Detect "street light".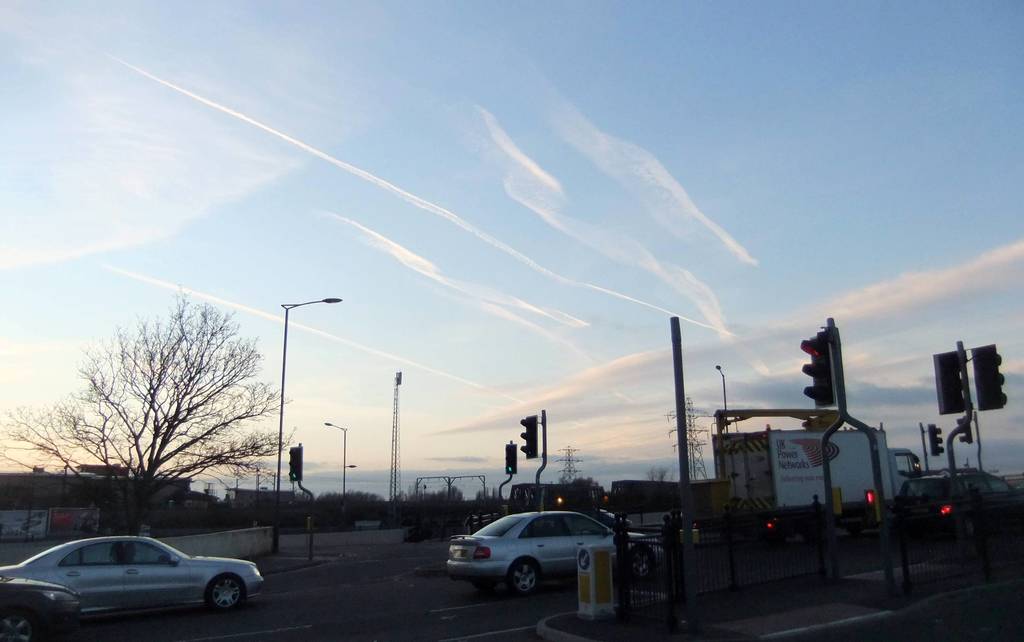
Detected at (708,353,736,431).
